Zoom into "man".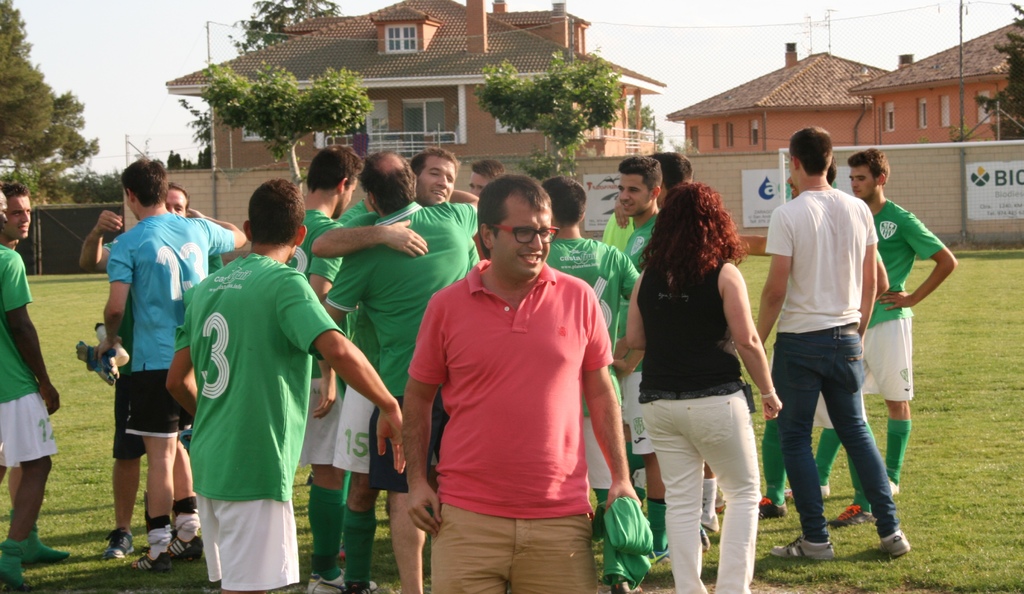
Zoom target: [781, 148, 955, 495].
